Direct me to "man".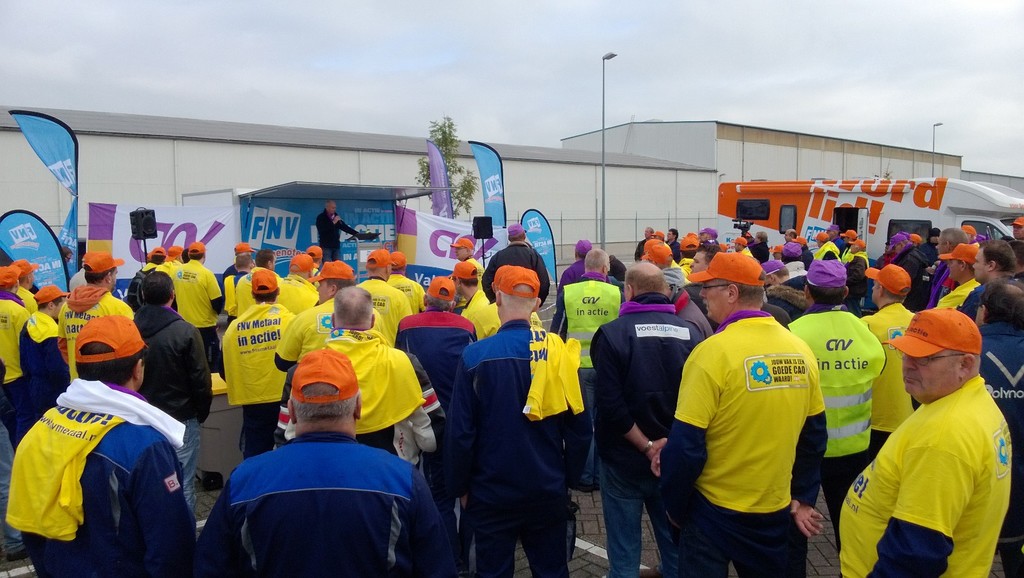
Direction: [left=837, top=301, right=1020, bottom=577].
